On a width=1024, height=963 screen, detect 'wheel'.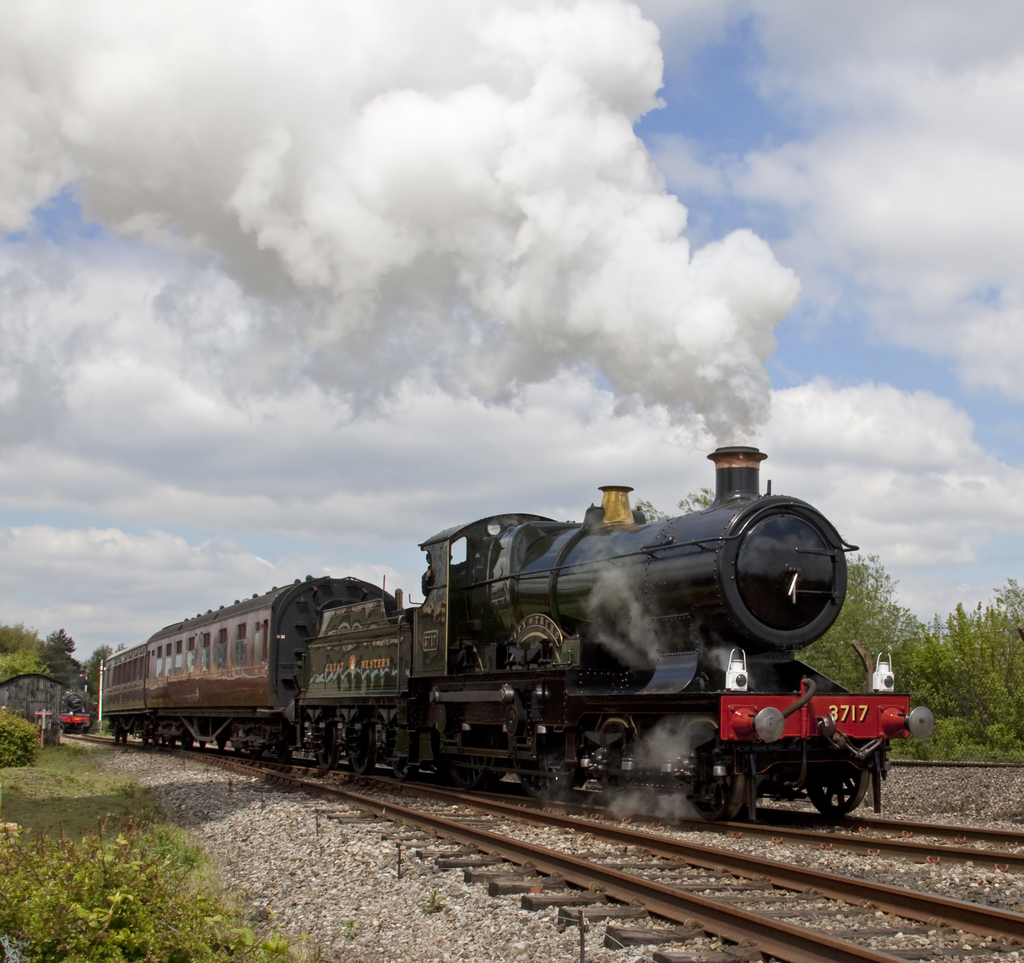
489,729,504,784.
